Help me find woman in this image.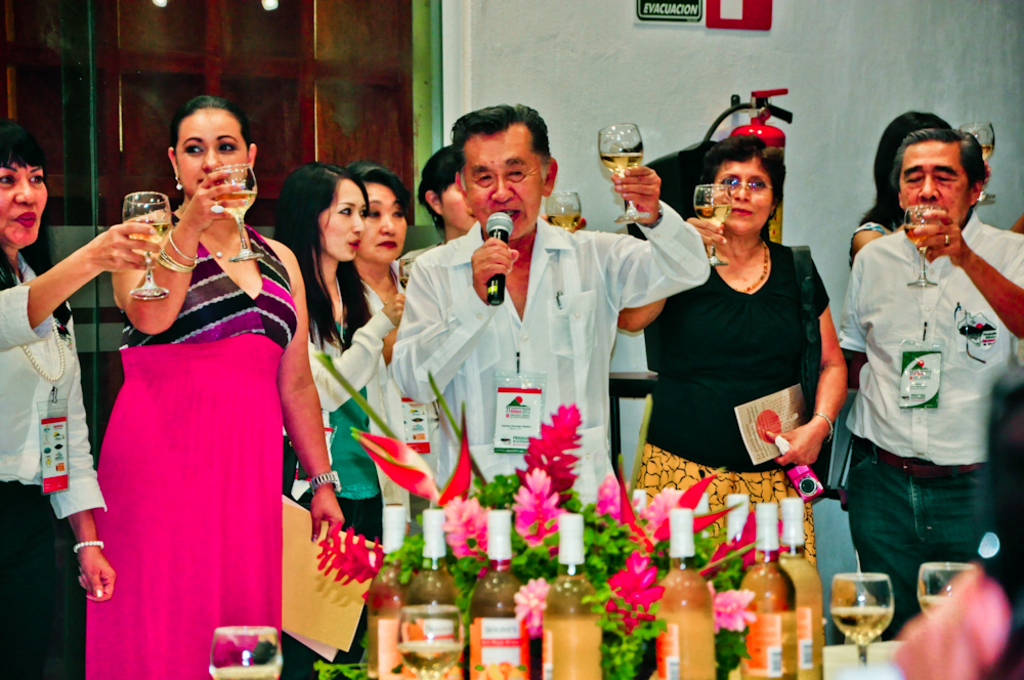
Found it: [340,168,409,518].
